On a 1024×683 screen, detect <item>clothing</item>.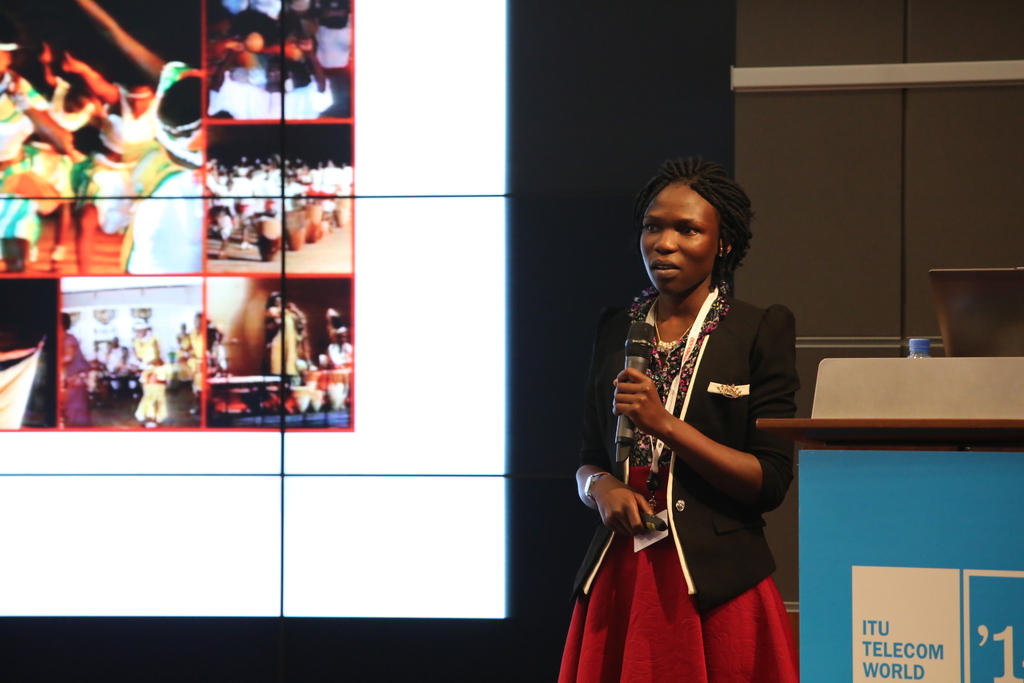
(left=41, top=78, right=96, bottom=214).
